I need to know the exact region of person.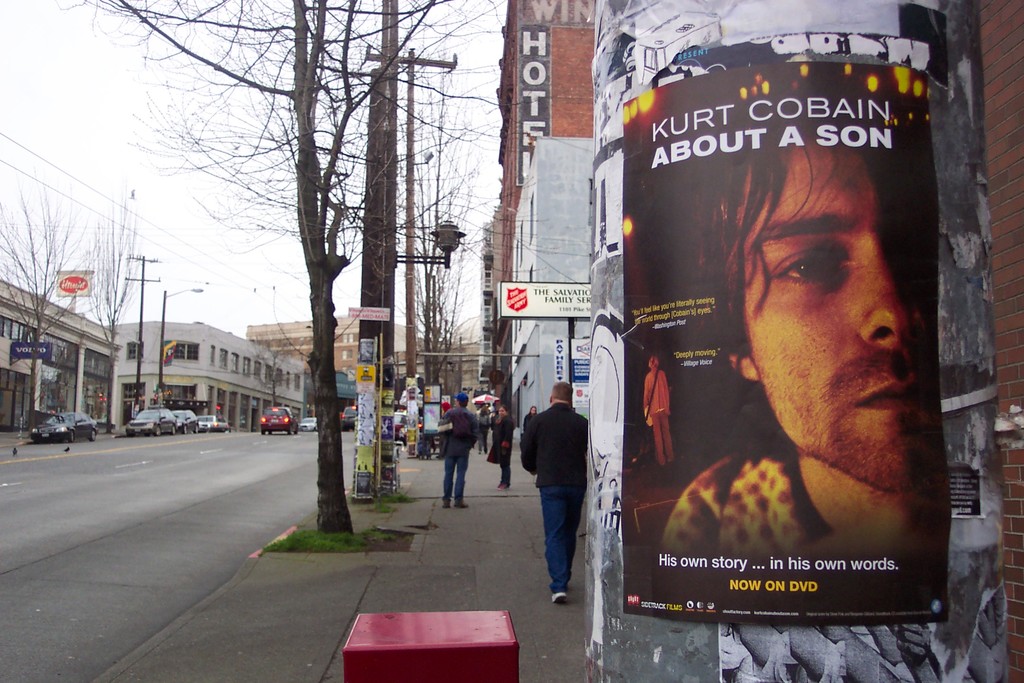
Region: locate(640, 347, 681, 472).
